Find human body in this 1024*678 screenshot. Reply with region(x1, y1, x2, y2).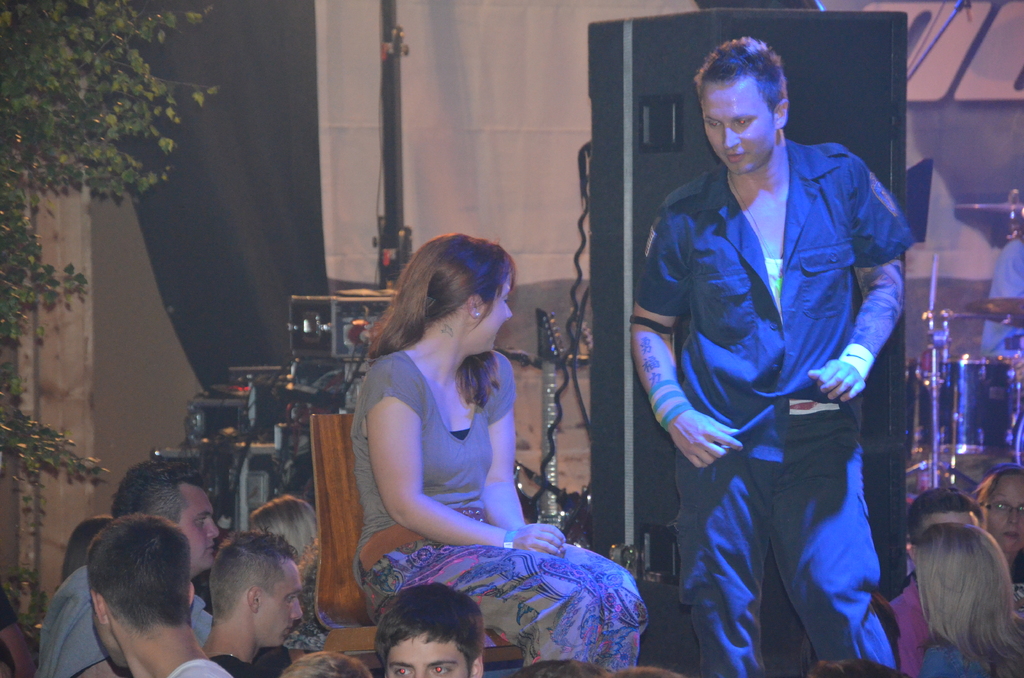
region(648, 36, 902, 677).
